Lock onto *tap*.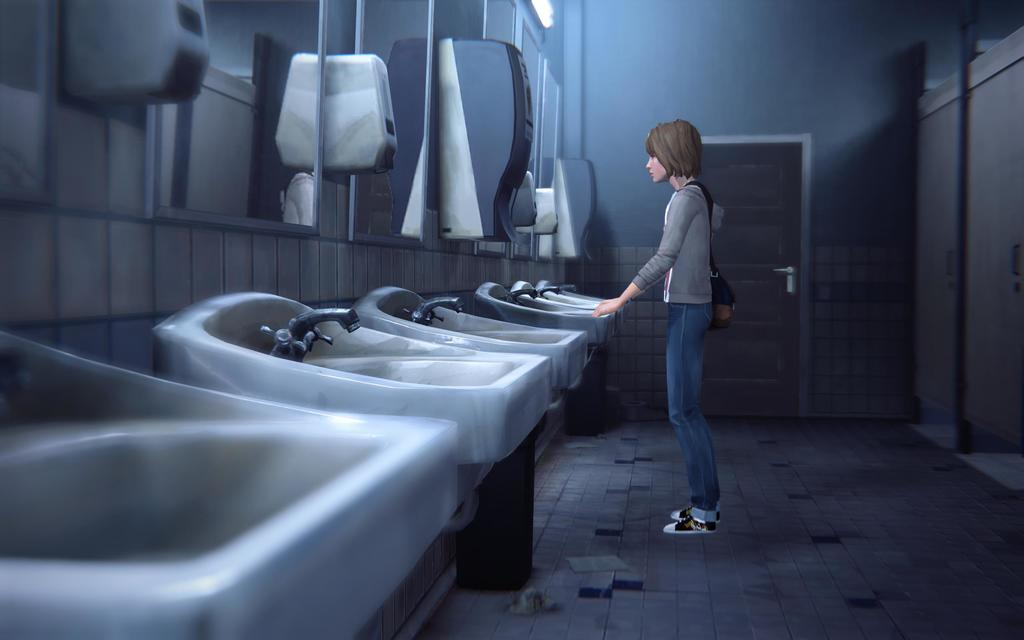
Locked: left=488, top=275, right=548, bottom=305.
